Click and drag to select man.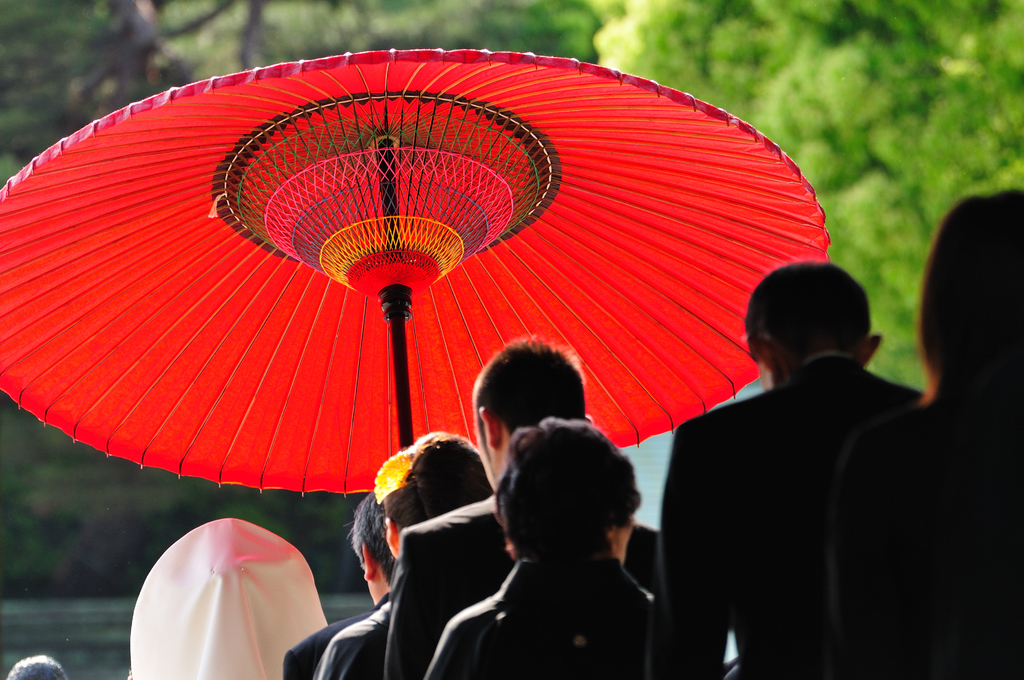
Selection: bbox=(280, 485, 399, 679).
